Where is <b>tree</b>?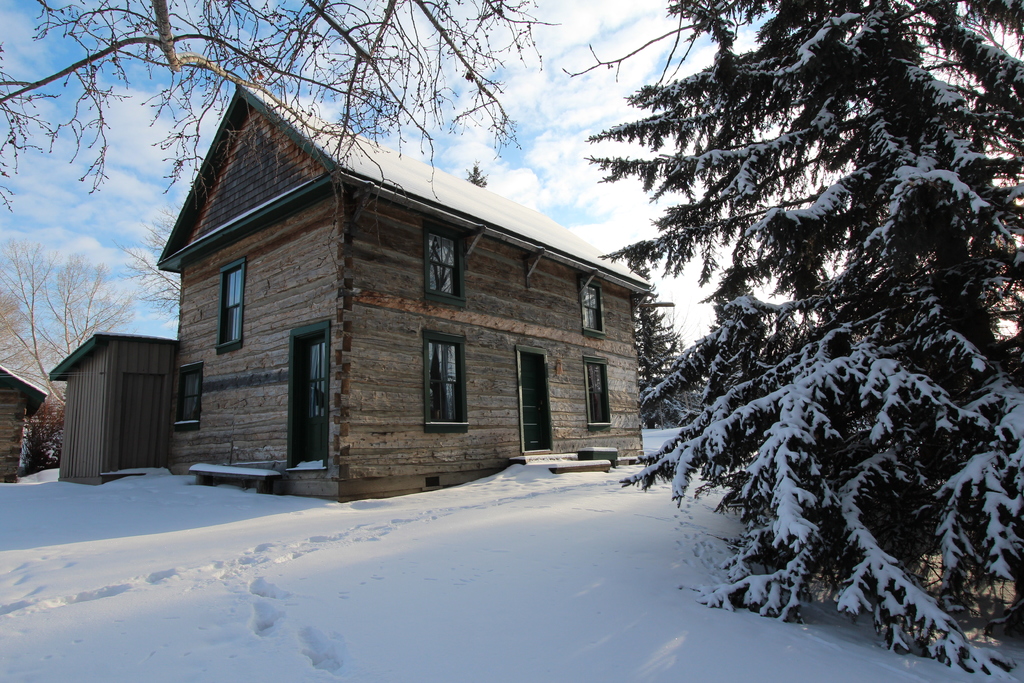
<region>0, 0, 557, 202</region>.
